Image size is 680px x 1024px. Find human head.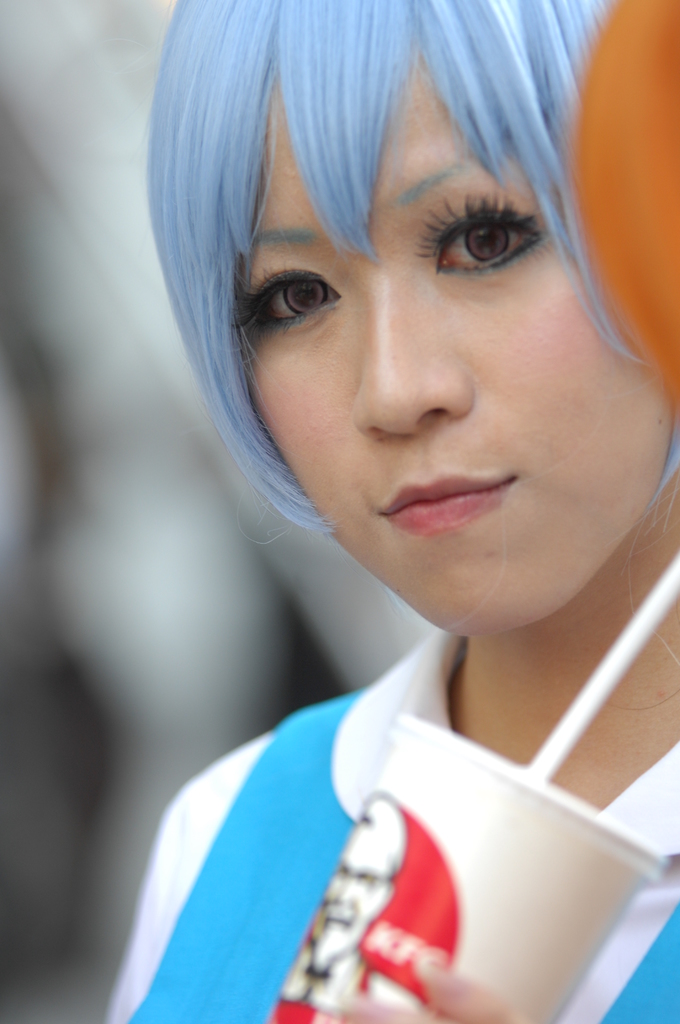
165,12,650,623.
